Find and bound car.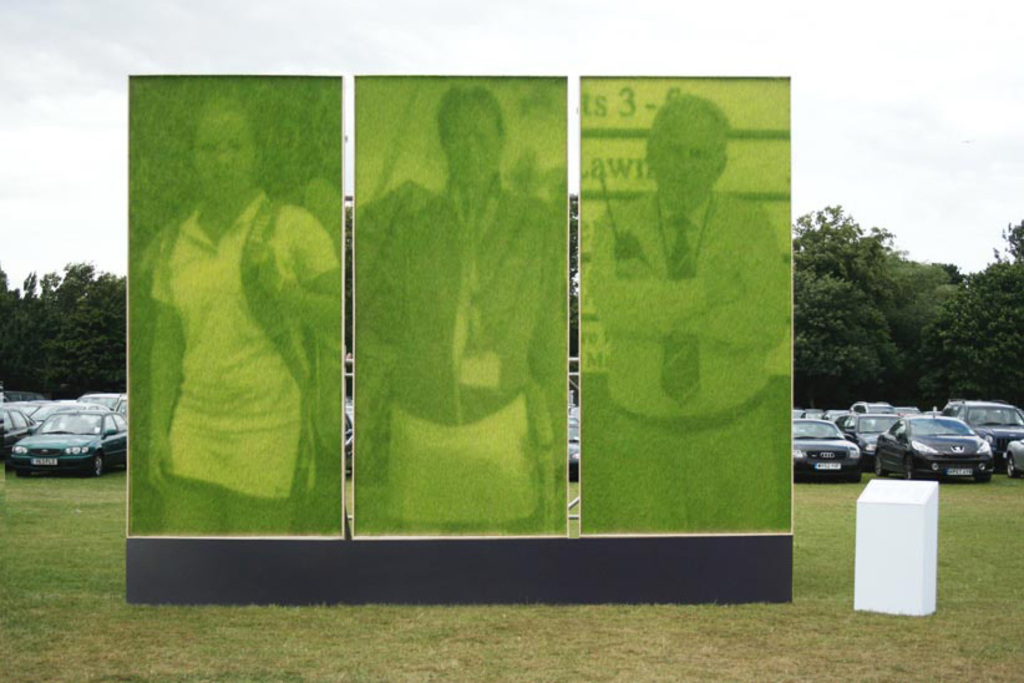
Bound: [340, 394, 367, 481].
